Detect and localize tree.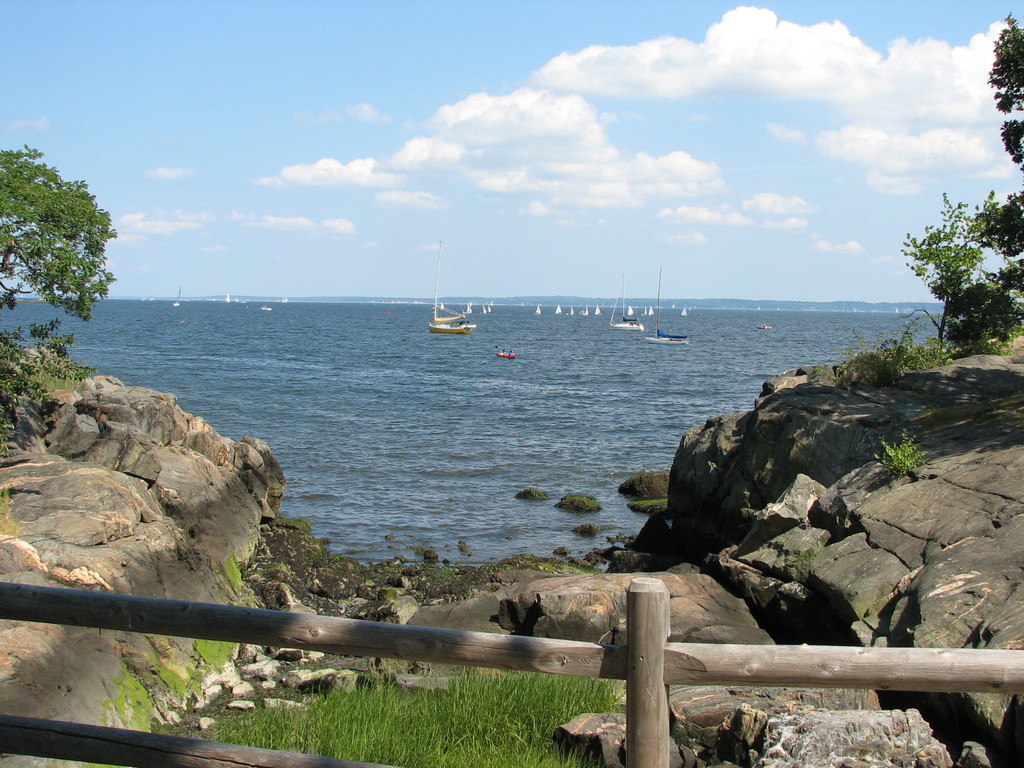
Localized at bbox=(900, 187, 995, 372).
